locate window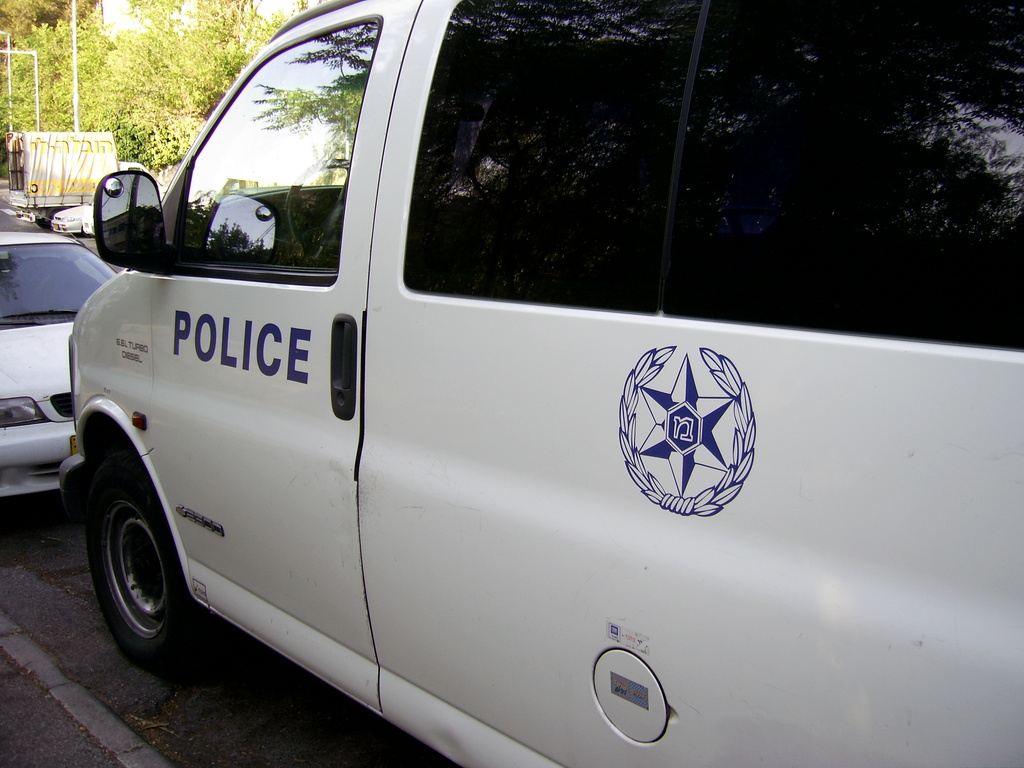
bbox=[144, 16, 378, 283]
